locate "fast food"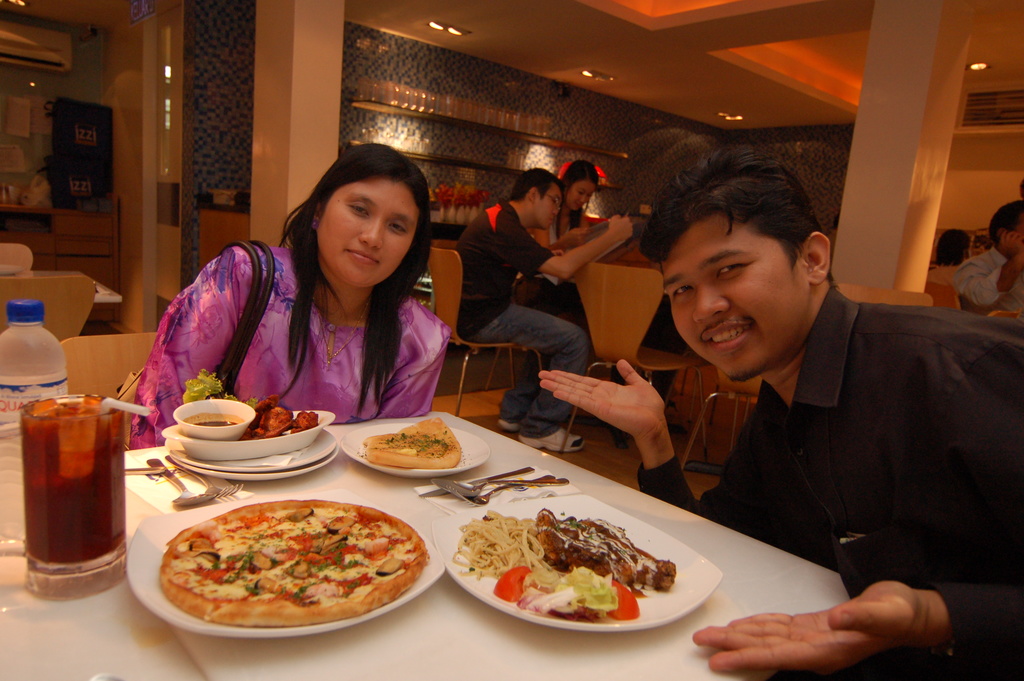
rect(353, 424, 467, 482)
